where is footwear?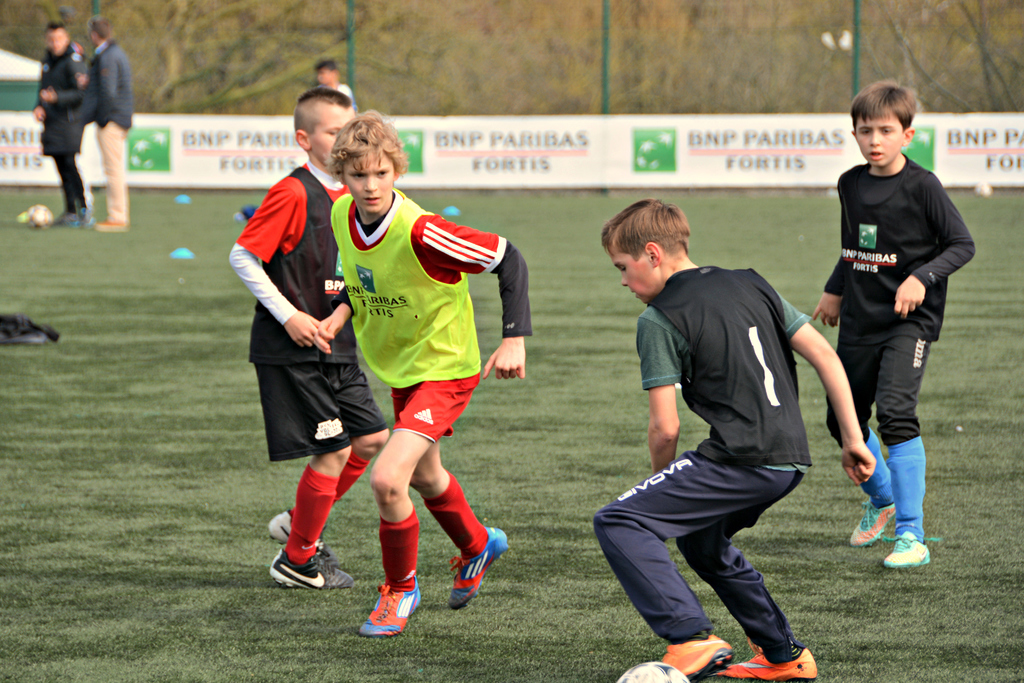
detection(357, 582, 418, 650).
